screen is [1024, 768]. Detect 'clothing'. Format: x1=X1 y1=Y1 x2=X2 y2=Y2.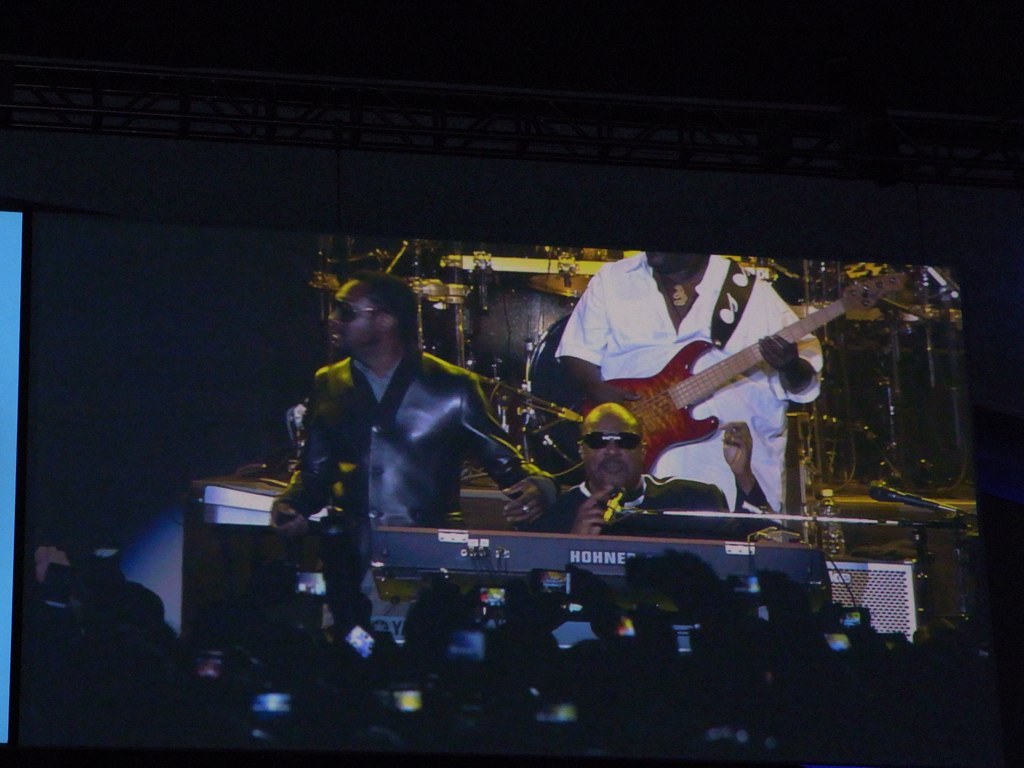
x1=276 y1=316 x2=497 y2=577.
